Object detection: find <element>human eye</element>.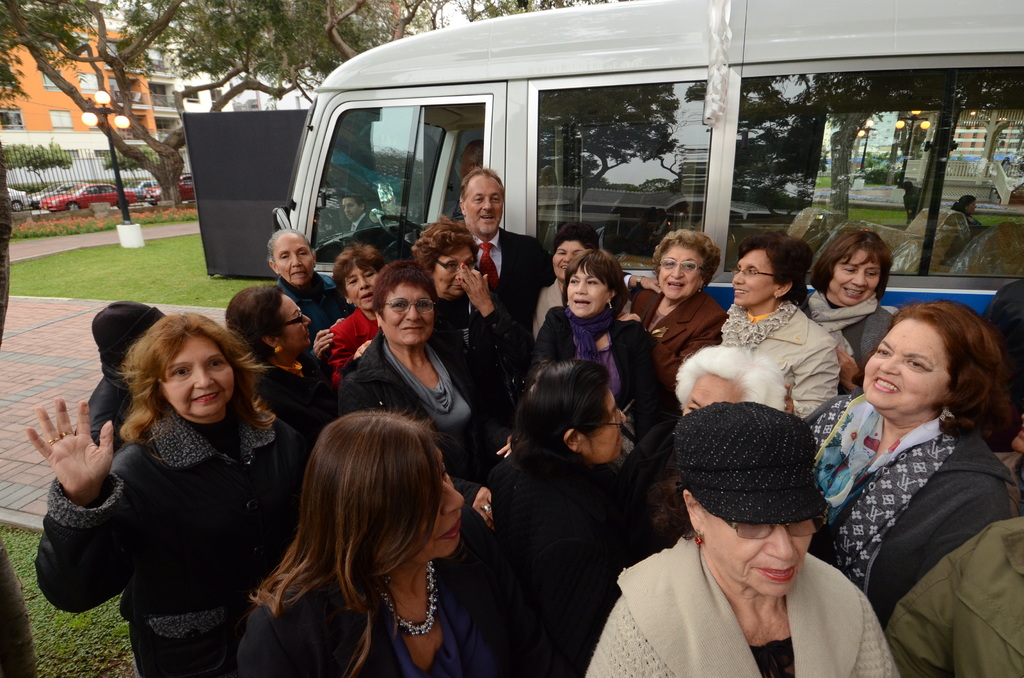
745/270/757/275.
